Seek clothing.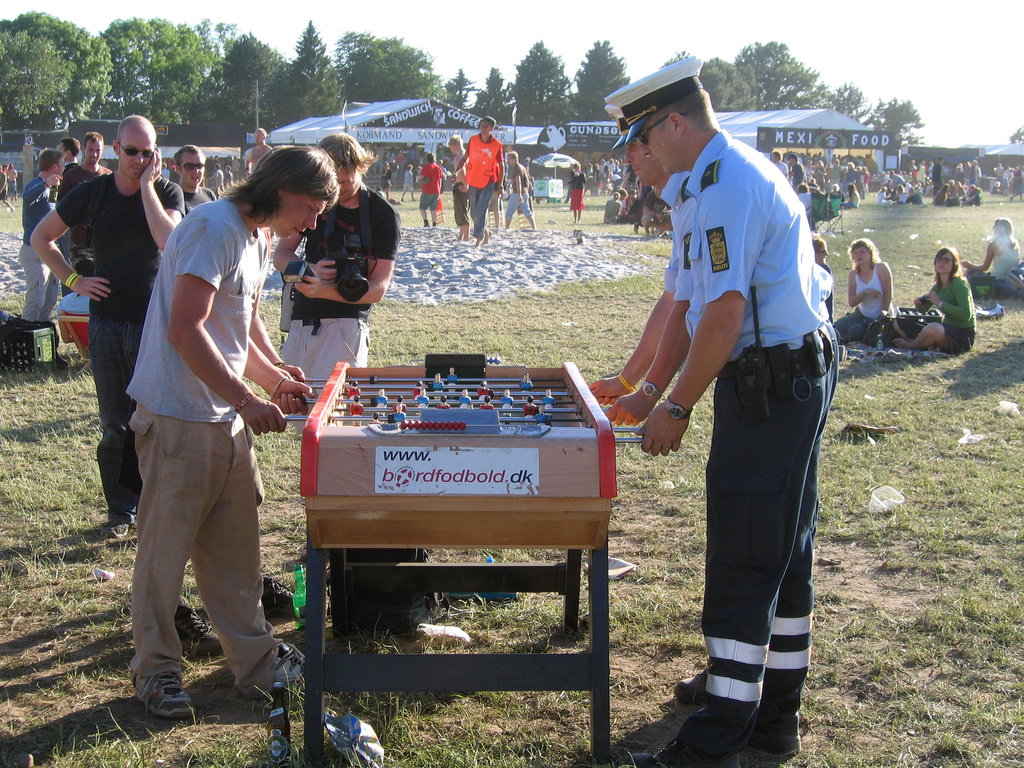
x1=487 y1=172 x2=503 y2=223.
